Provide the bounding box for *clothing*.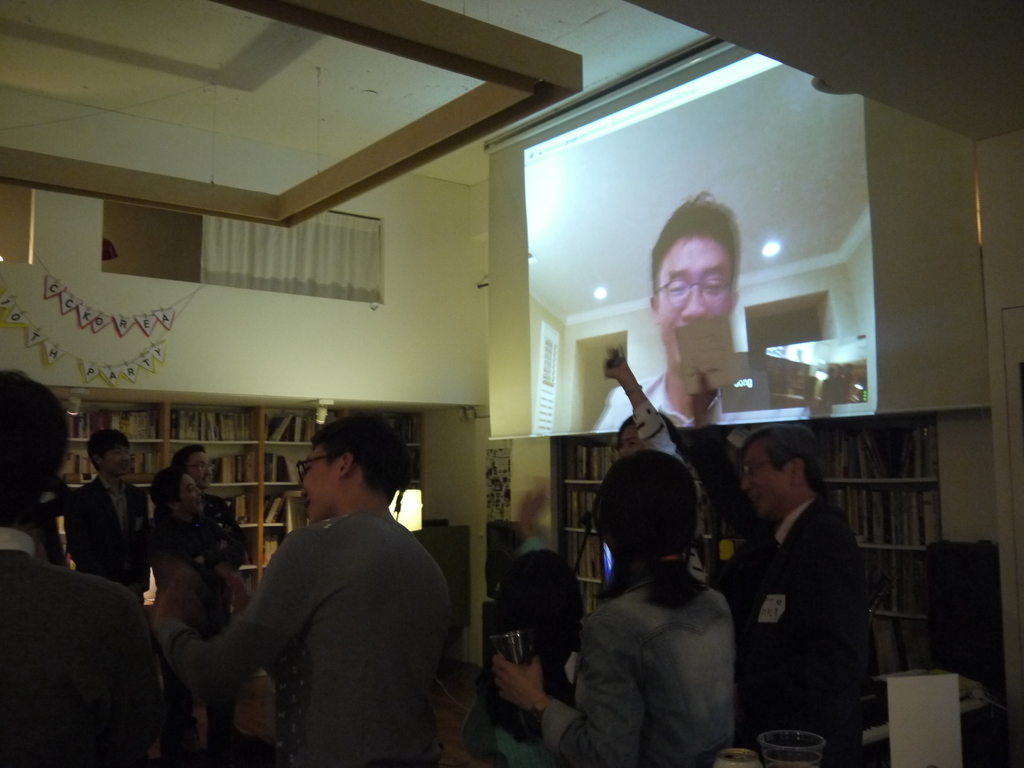
bbox=(184, 465, 457, 764).
